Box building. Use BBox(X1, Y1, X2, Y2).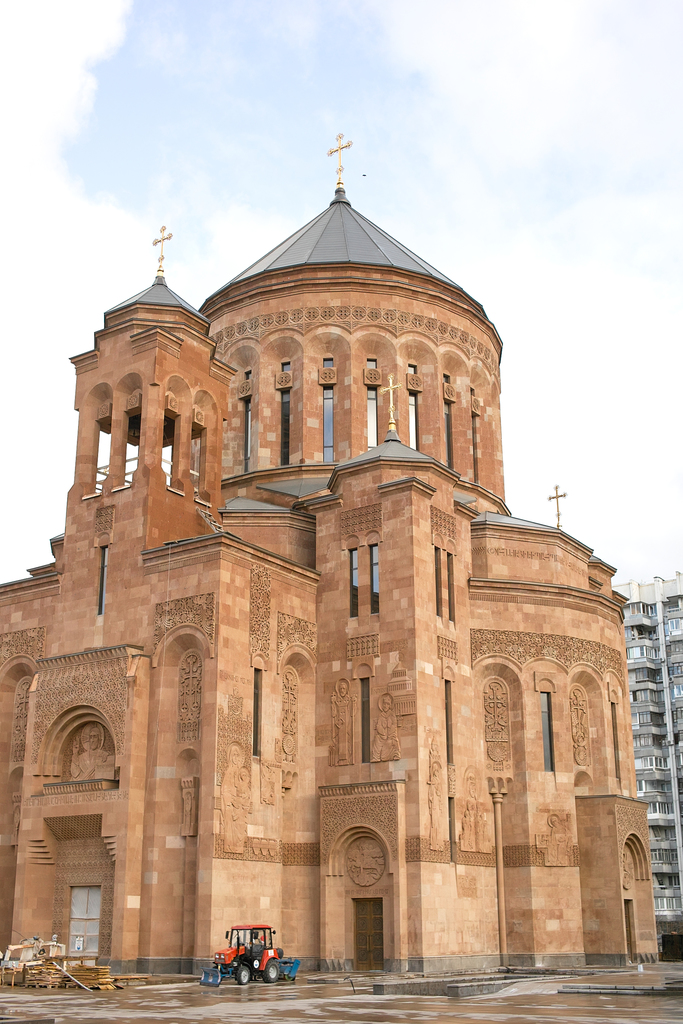
BBox(0, 185, 660, 977).
